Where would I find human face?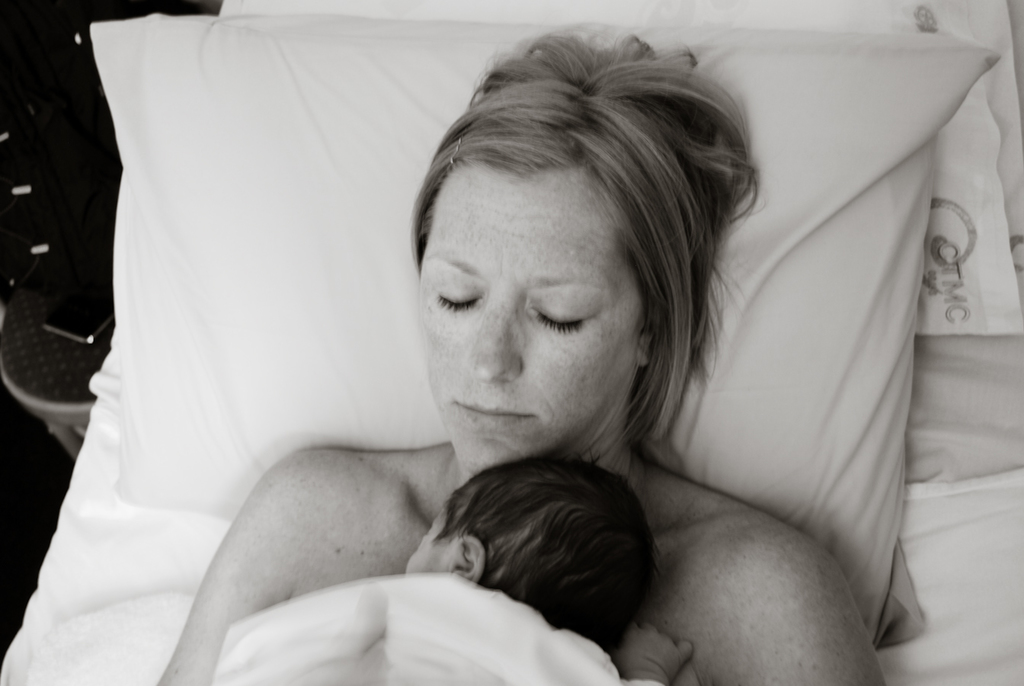
At pyautogui.locateOnScreen(419, 165, 639, 473).
